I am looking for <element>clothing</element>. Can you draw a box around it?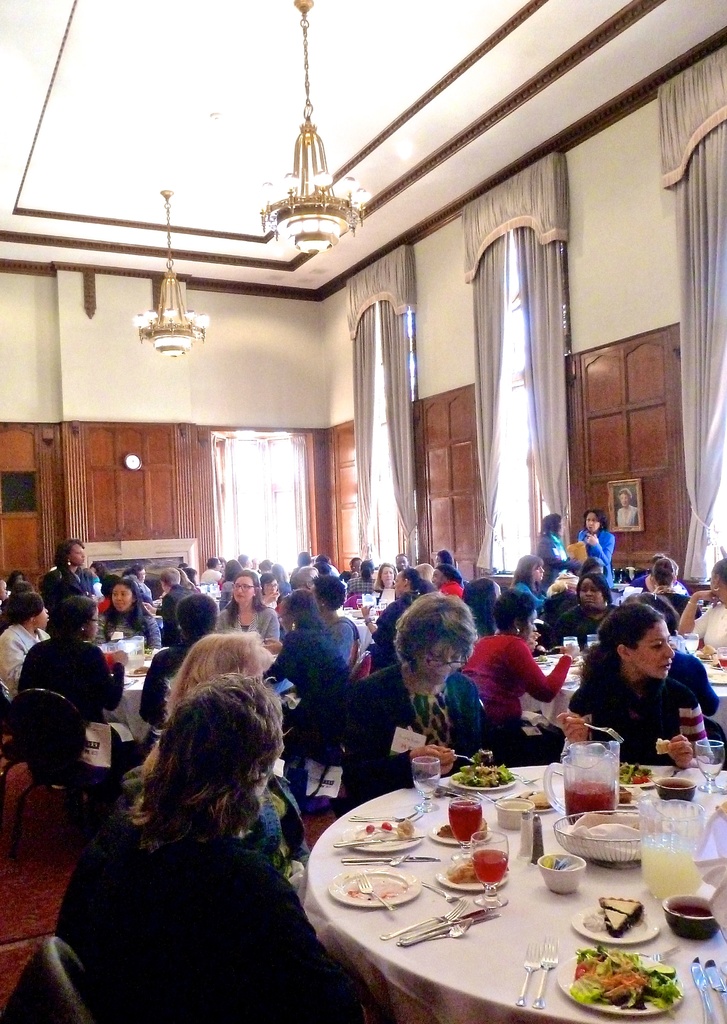
Sure, the bounding box is left=215, top=599, right=275, bottom=648.
